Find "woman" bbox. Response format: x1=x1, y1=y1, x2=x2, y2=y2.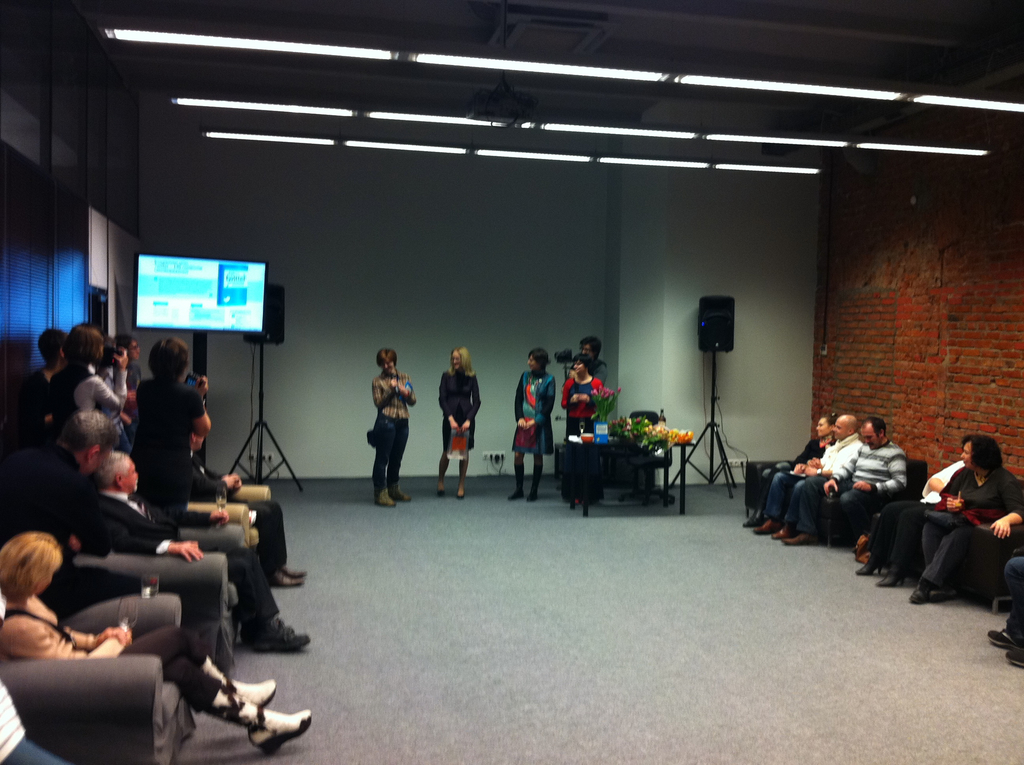
x1=907, y1=431, x2=1023, y2=603.
